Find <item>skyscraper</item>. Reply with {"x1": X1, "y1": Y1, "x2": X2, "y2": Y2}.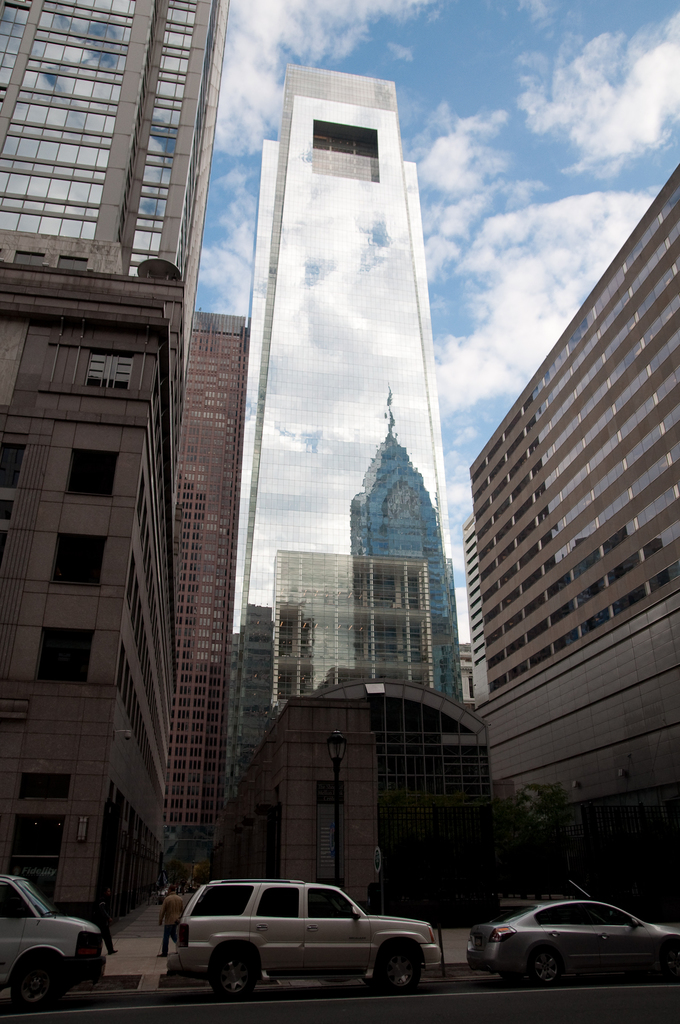
{"x1": 211, "y1": 69, "x2": 487, "y2": 806}.
